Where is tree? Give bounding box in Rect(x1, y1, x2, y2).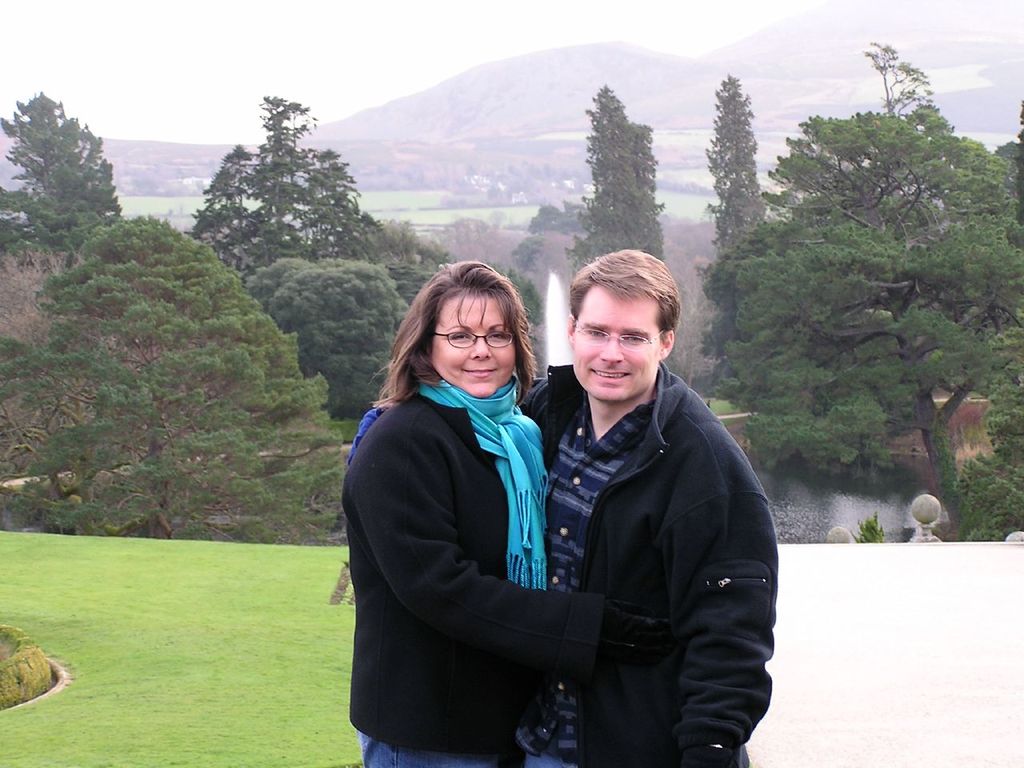
Rect(710, 92, 1023, 538).
